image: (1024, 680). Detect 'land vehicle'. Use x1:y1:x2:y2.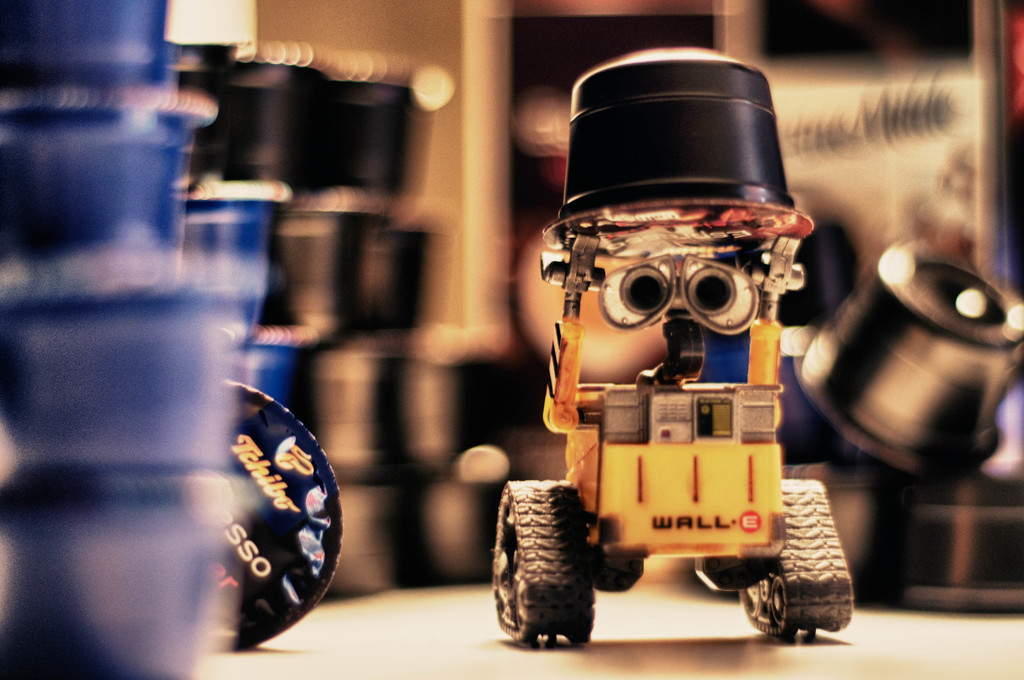
491:119:873:652.
